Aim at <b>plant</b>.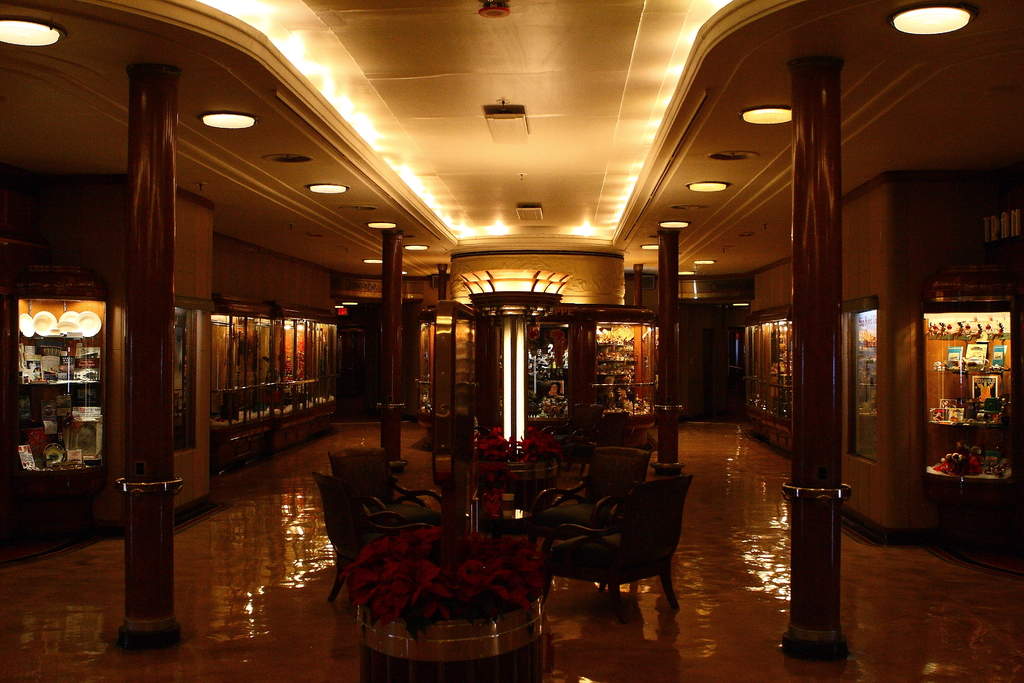
Aimed at [x1=474, y1=422, x2=511, y2=463].
